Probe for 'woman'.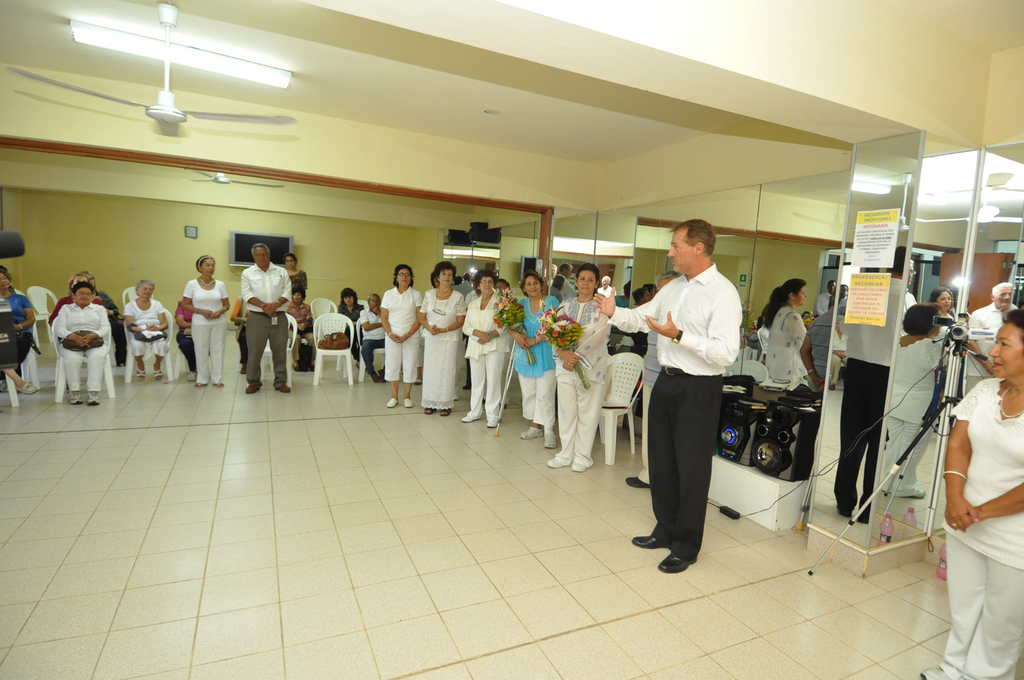
Probe result: bbox=[421, 261, 470, 418].
